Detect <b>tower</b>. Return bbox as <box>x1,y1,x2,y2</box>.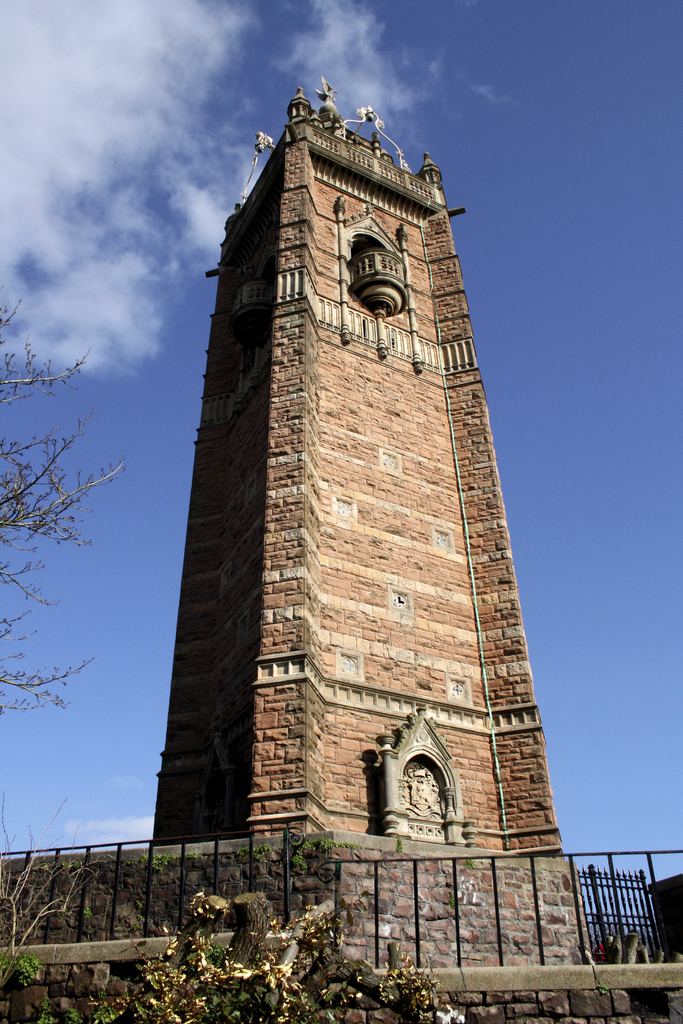
<box>129,63,582,950</box>.
